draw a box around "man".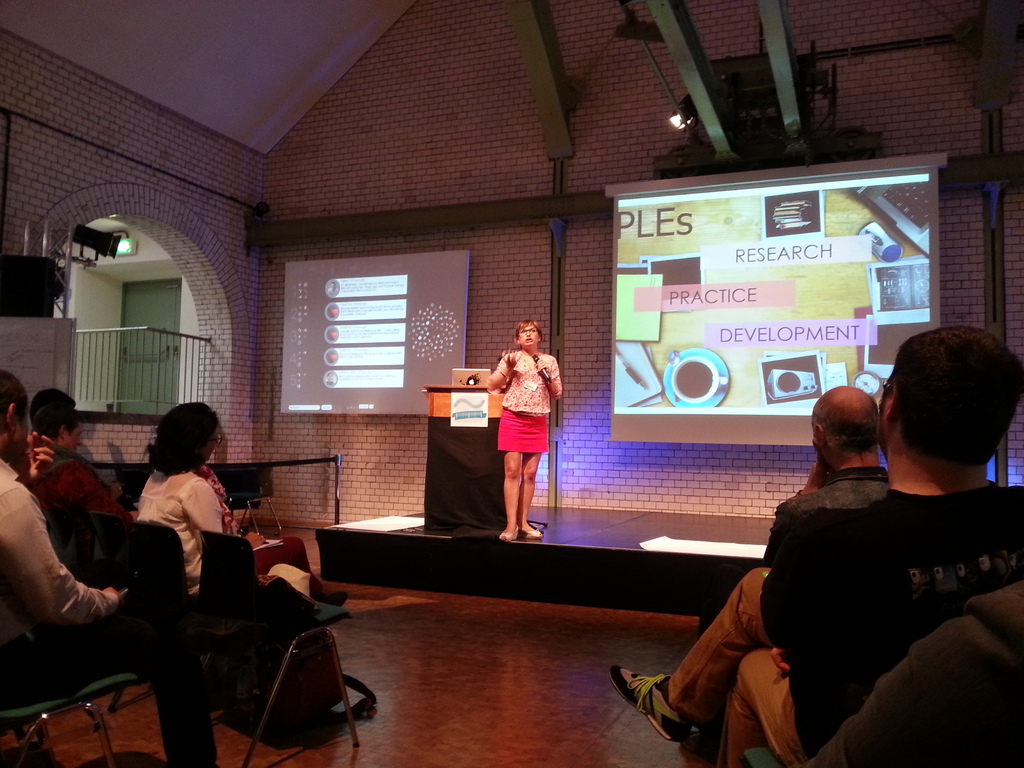
detection(0, 365, 211, 767).
